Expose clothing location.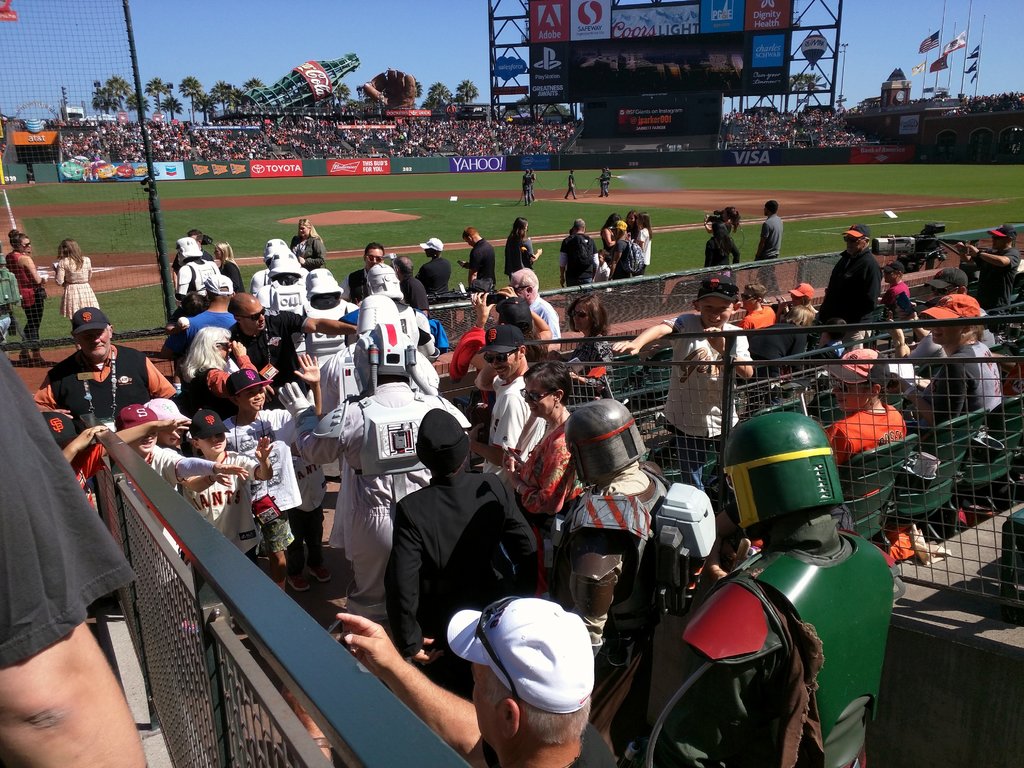
Exposed at box=[606, 170, 611, 187].
